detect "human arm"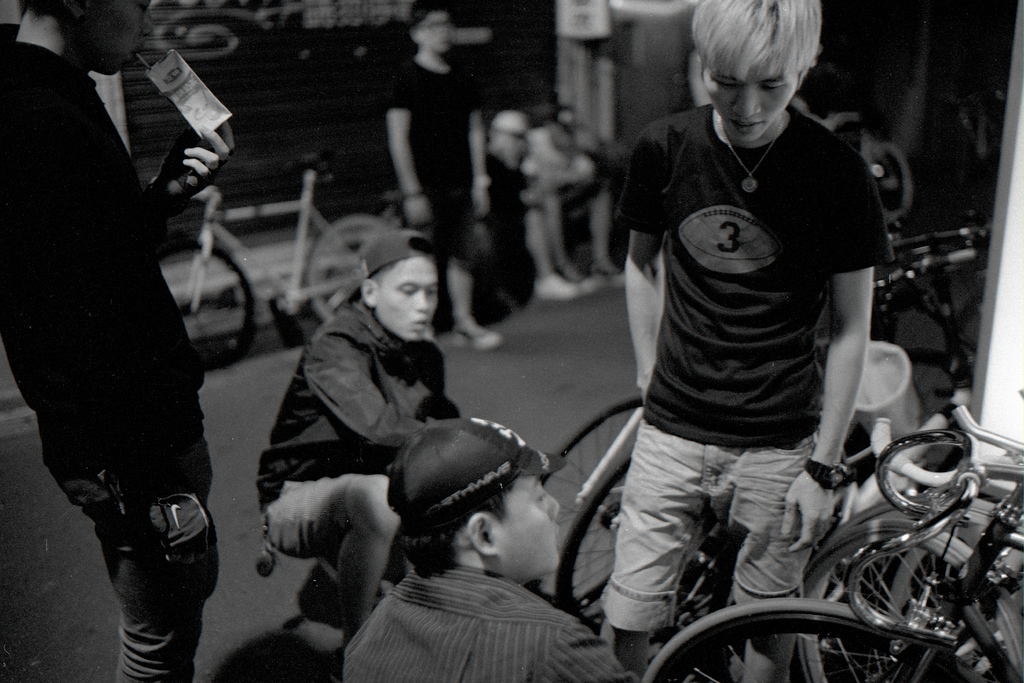
box(147, 117, 236, 214)
